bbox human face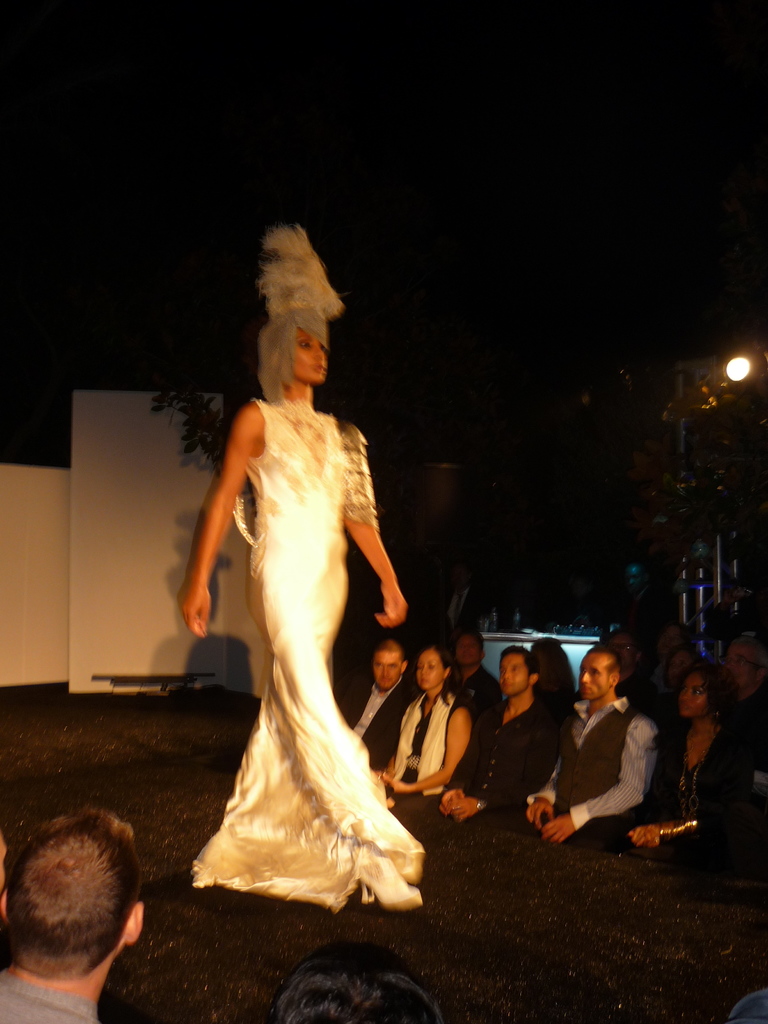
580 650 616 705
